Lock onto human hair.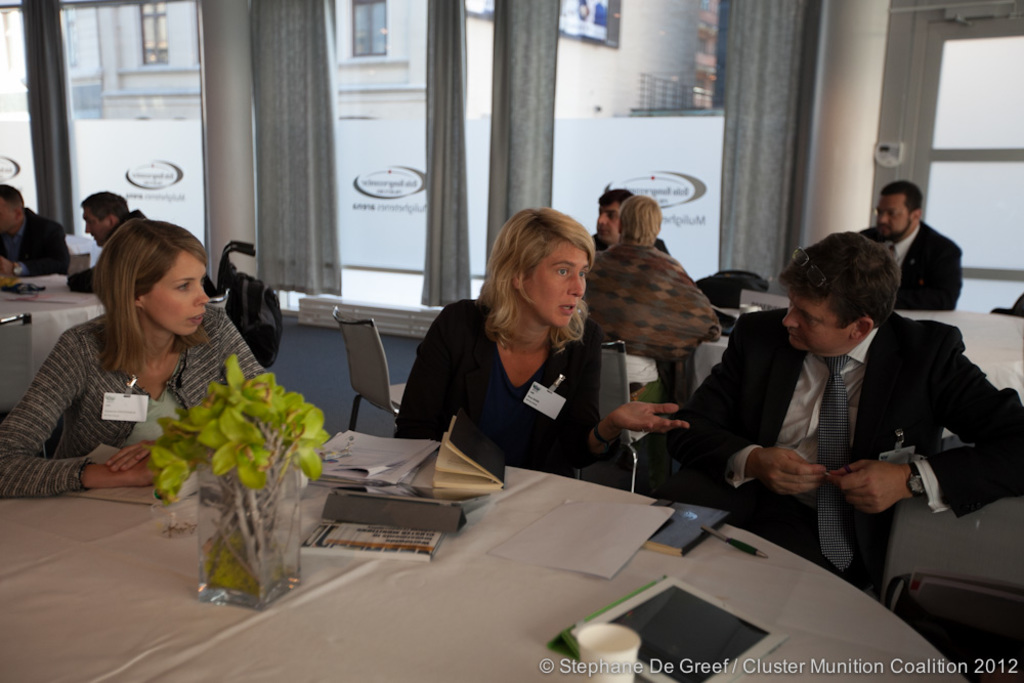
Locked: bbox=[477, 207, 594, 357].
